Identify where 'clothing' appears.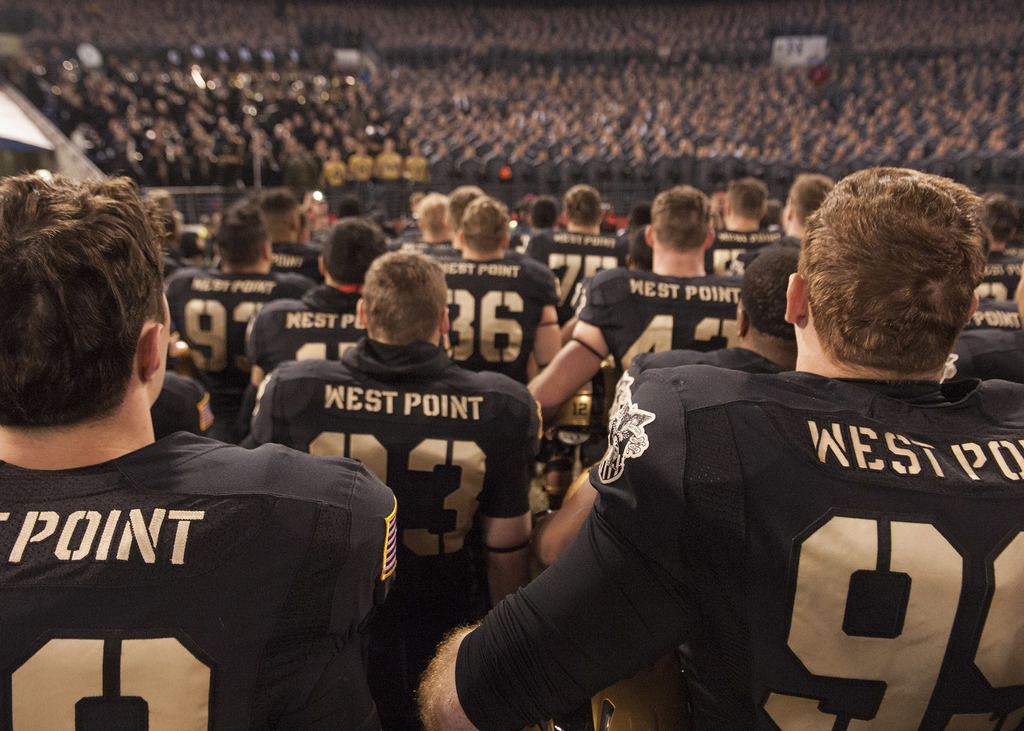
Appears at select_region(162, 260, 293, 399).
